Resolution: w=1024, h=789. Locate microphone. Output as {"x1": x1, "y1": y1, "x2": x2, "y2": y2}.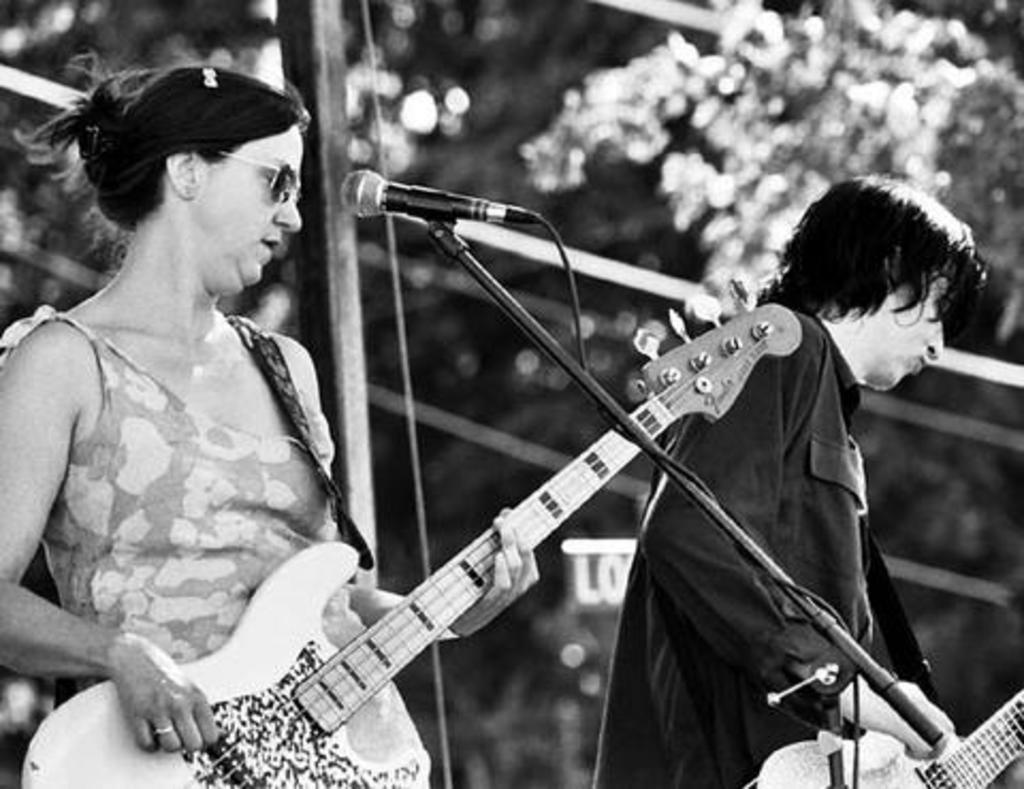
{"x1": 329, "y1": 164, "x2": 501, "y2": 228}.
